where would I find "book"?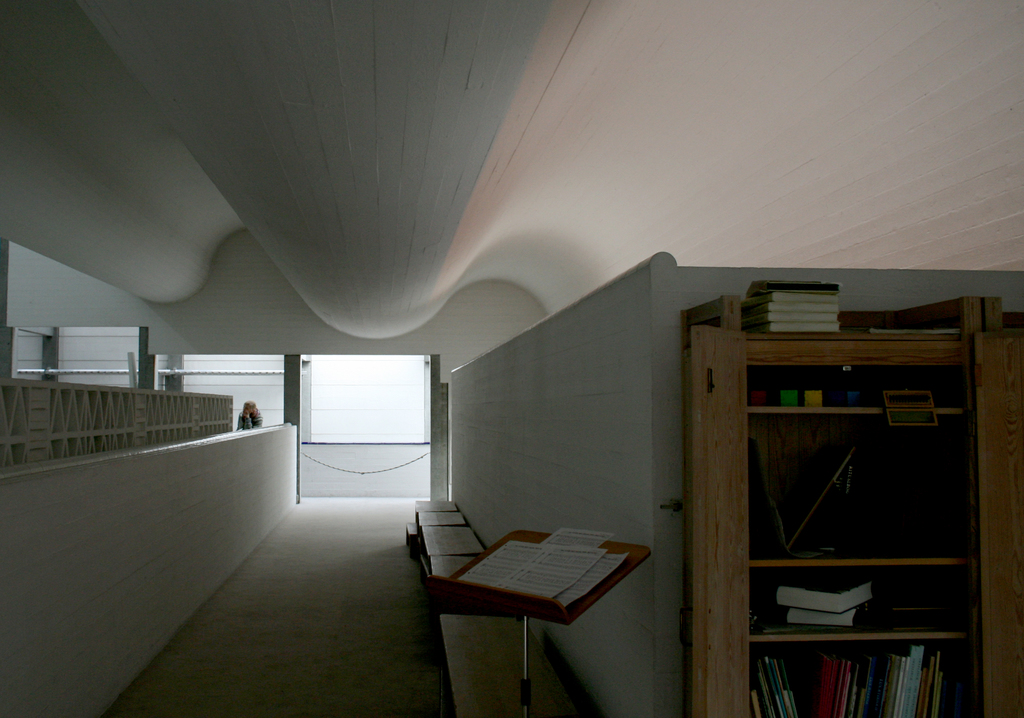
At select_region(778, 563, 872, 608).
